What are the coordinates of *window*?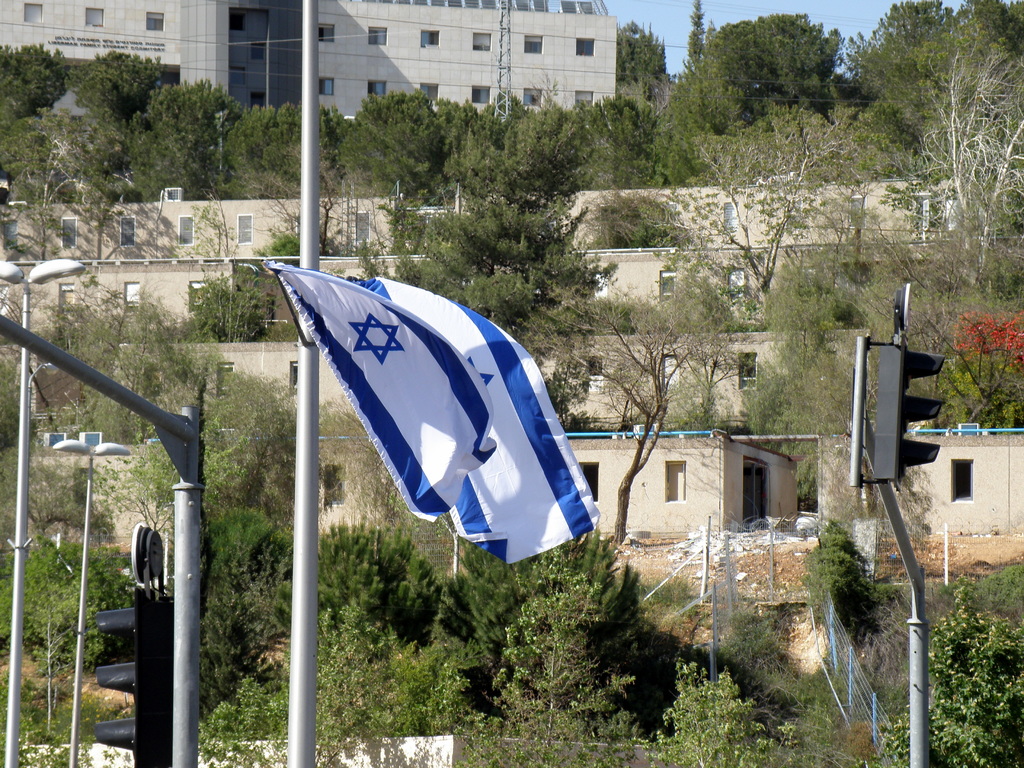
region(174, 216, 194, 245).
